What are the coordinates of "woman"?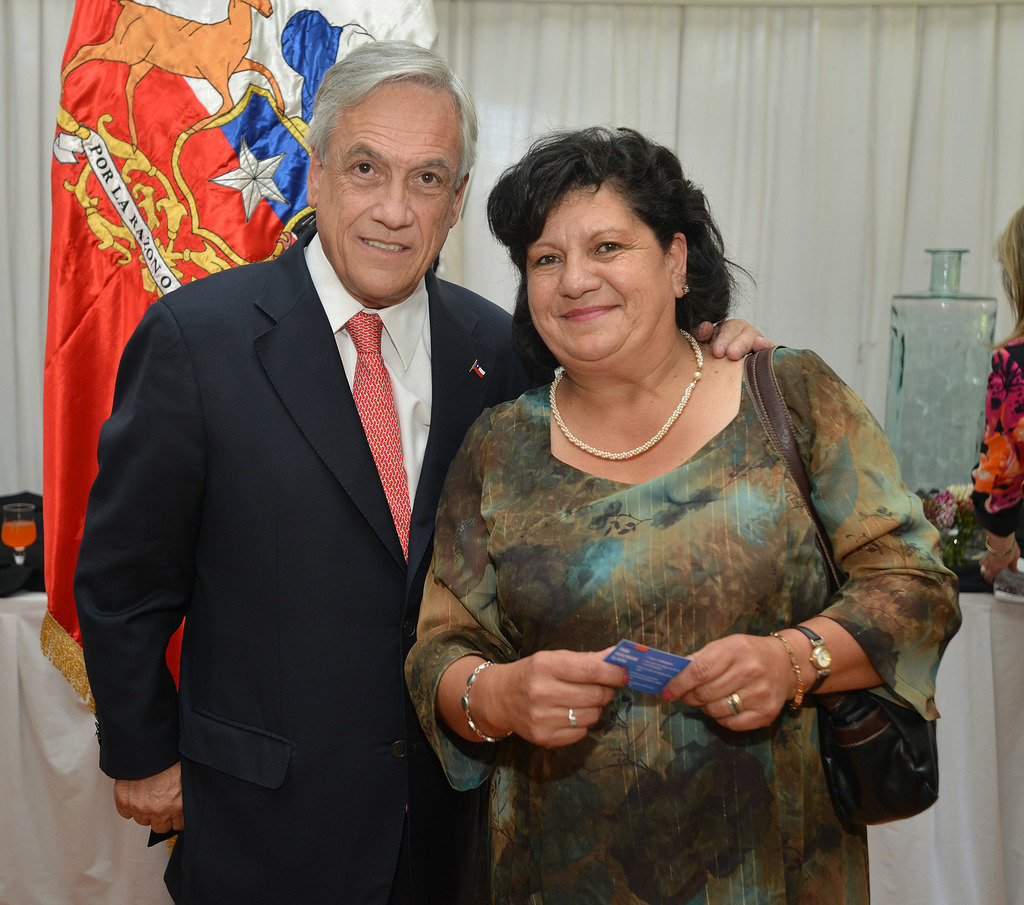
pyautogui.locateOnScreen(404, 104, 973, 904).
